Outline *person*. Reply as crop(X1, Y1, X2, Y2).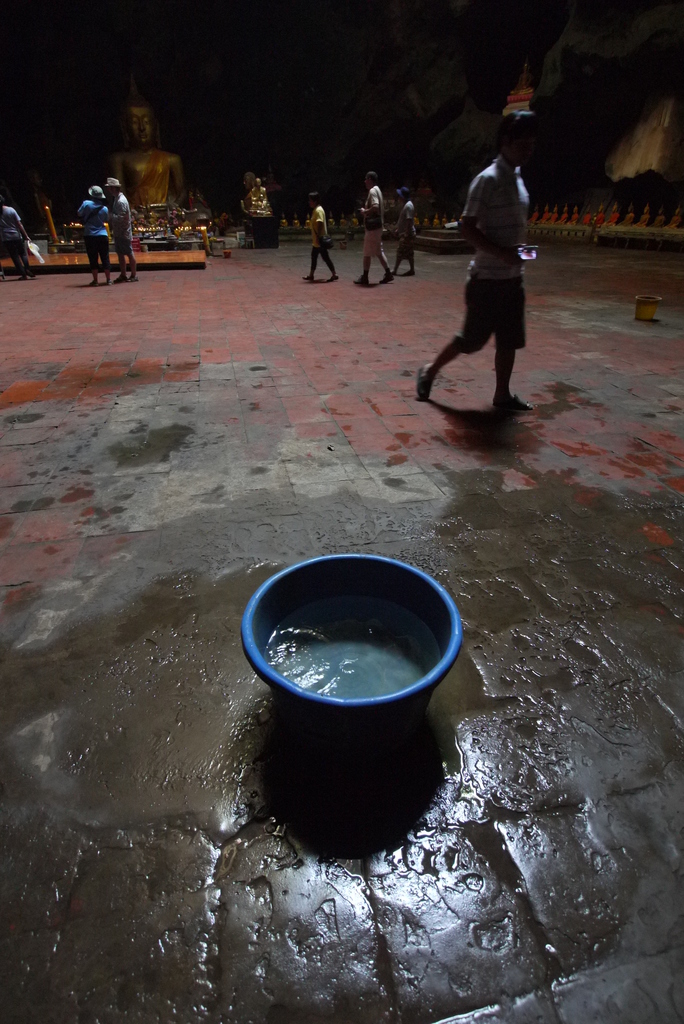
crop(74, 184, 114, 285).
